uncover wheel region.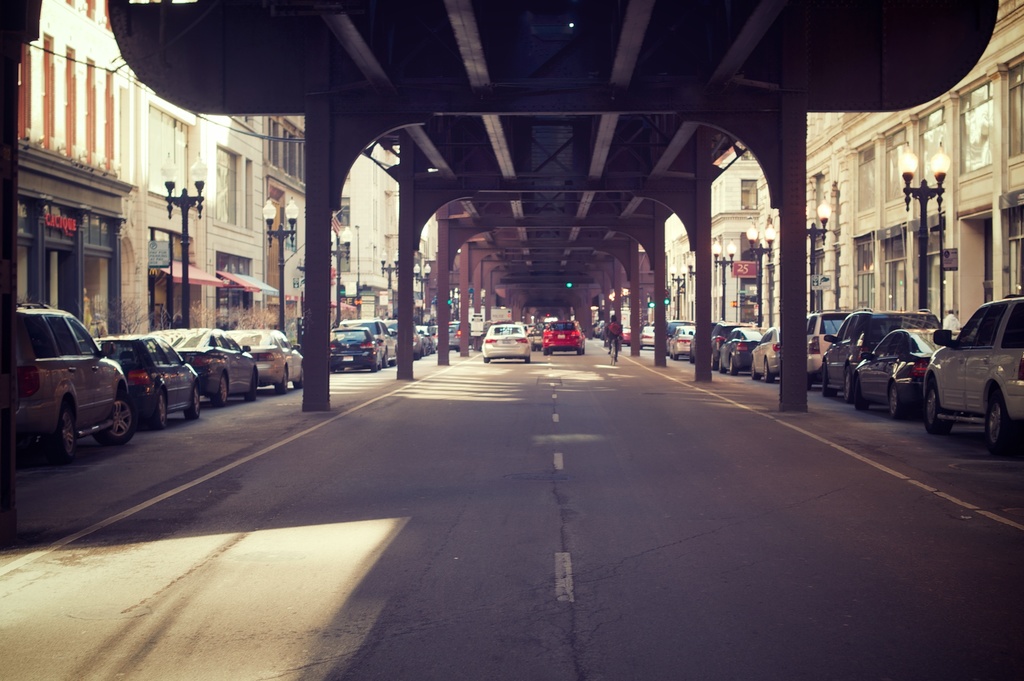
Uncovered: BBox(482, 352, 496, 365).
